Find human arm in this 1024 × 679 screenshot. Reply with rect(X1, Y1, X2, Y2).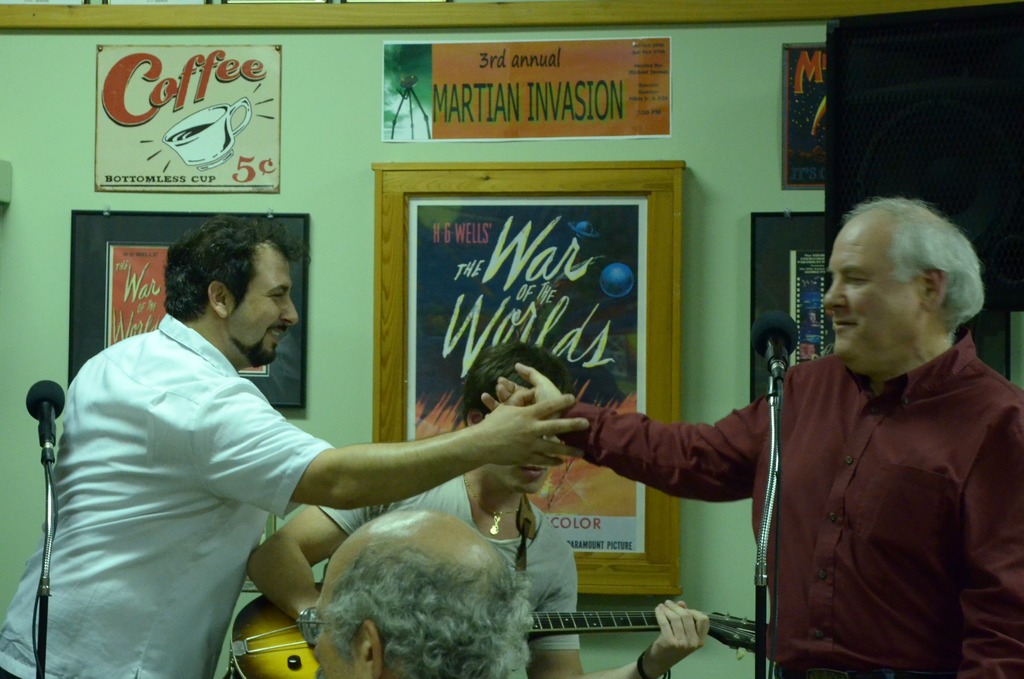
rect(534, 528, 707, 678).
